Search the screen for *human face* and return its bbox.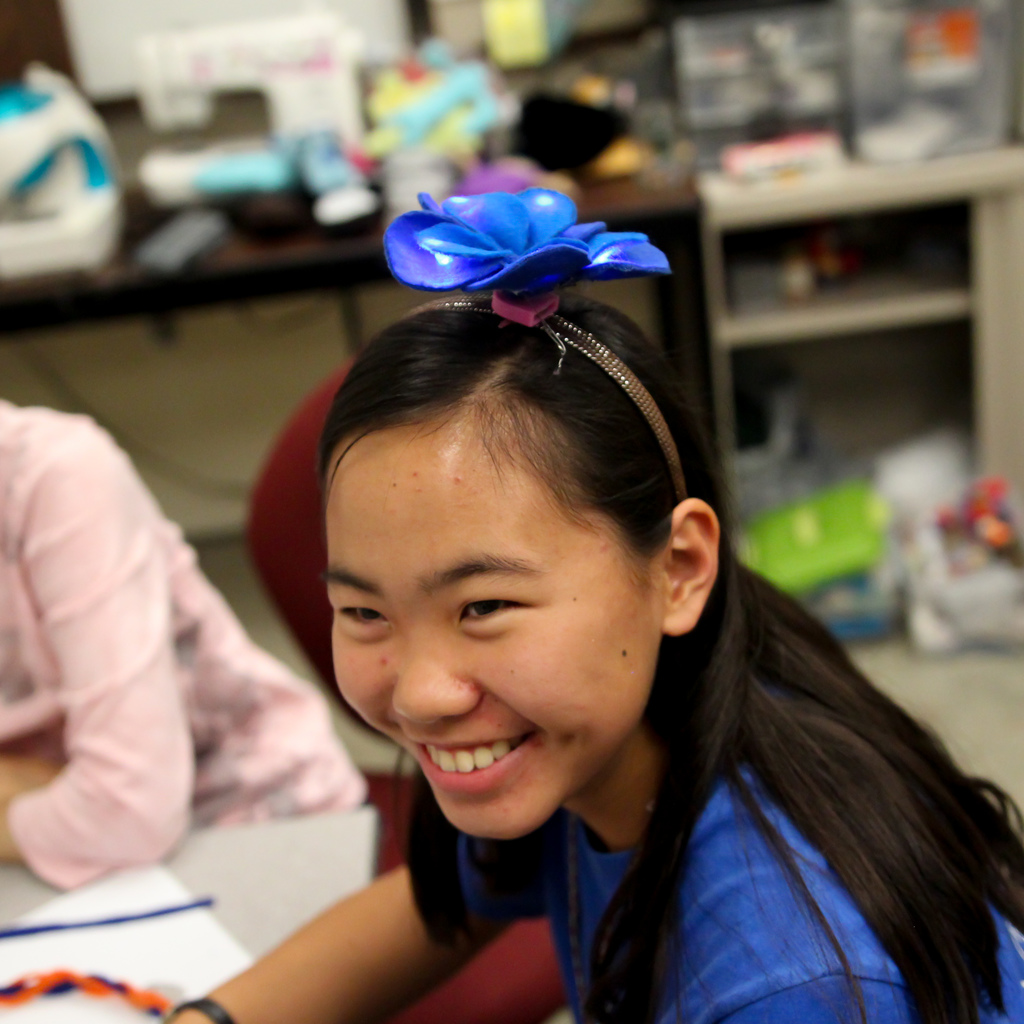
Found: [left=323, top=426, right=669, bottom=840].
